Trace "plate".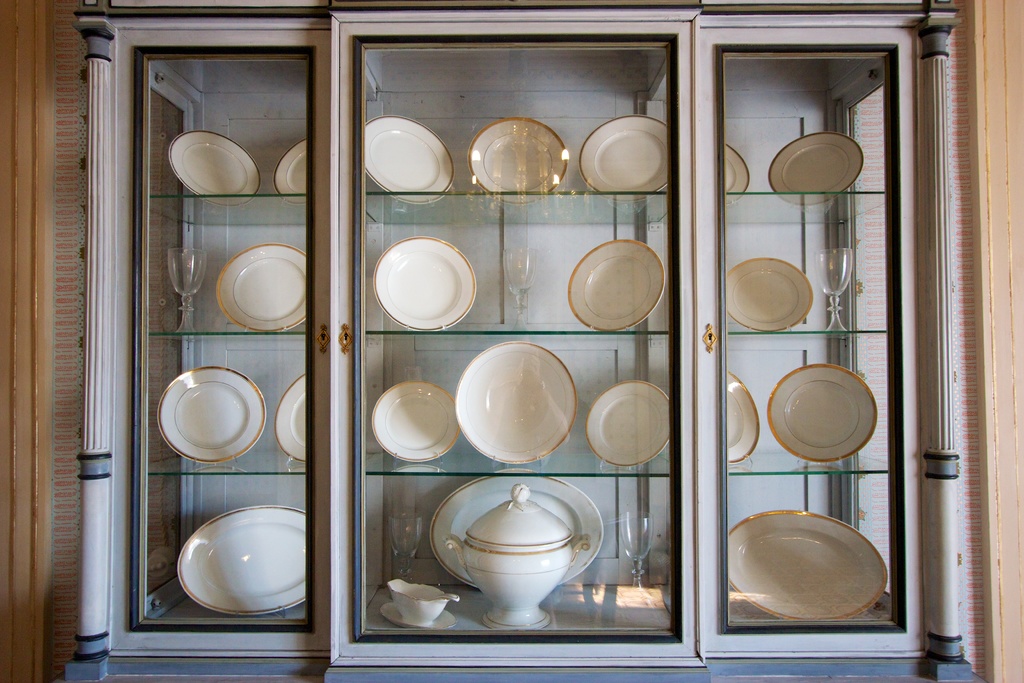
Traced to 358,119,453,204.
